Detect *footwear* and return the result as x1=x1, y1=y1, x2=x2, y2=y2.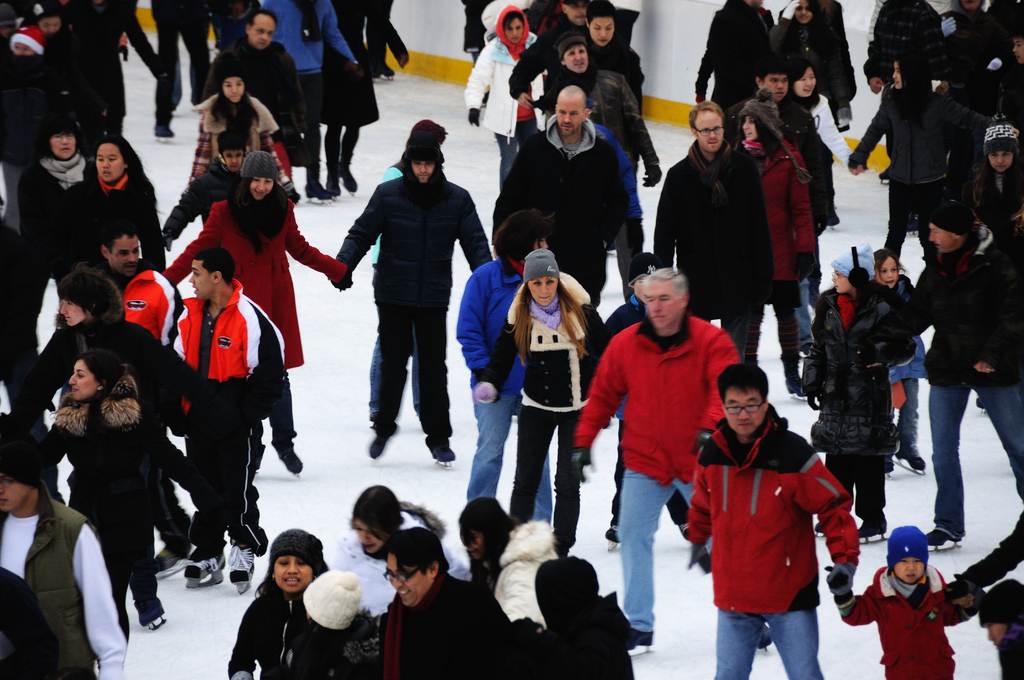
x1=974, y1=399, x2=992, y2=414.
